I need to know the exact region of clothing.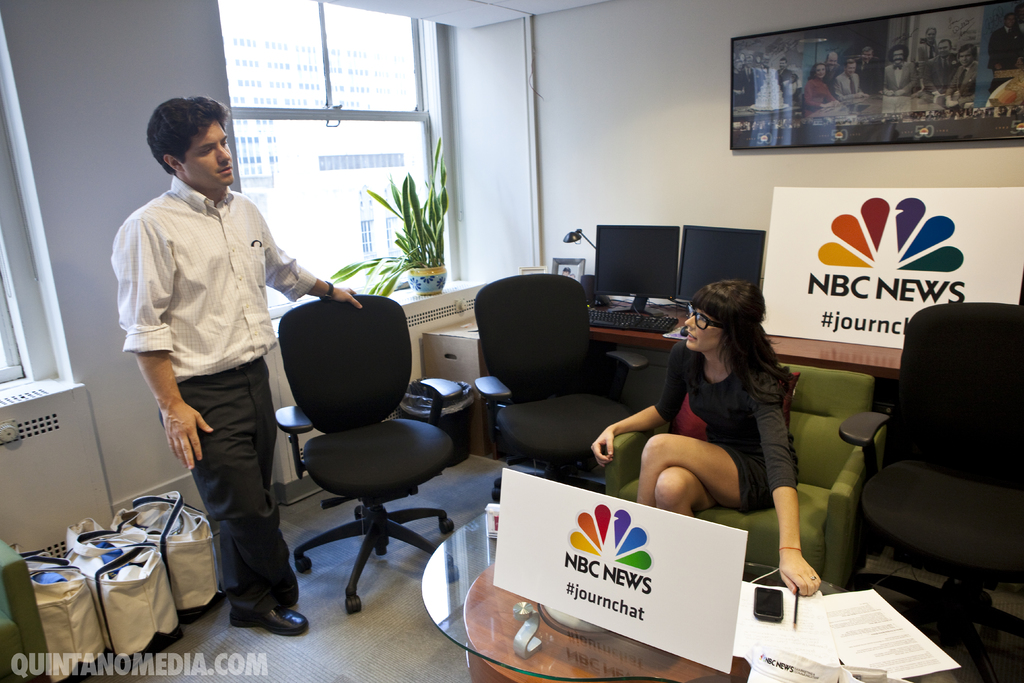
Region: region(651, 335, 798, 515).
